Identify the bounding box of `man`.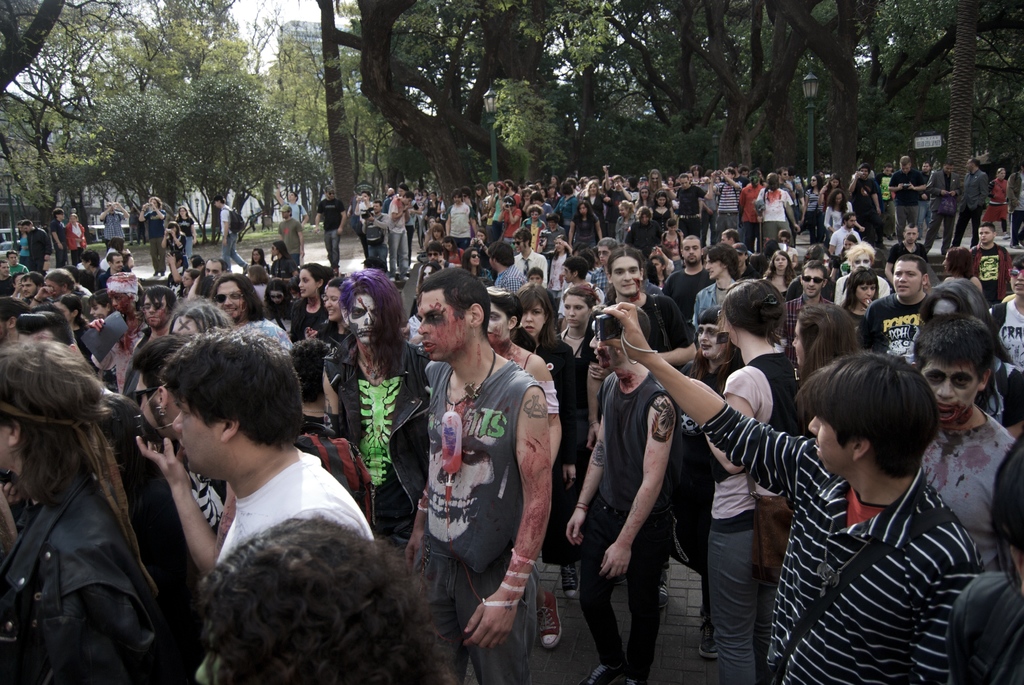
{"x1": 910, "y1": 309, "x2": 1015, "y2": 569}.
